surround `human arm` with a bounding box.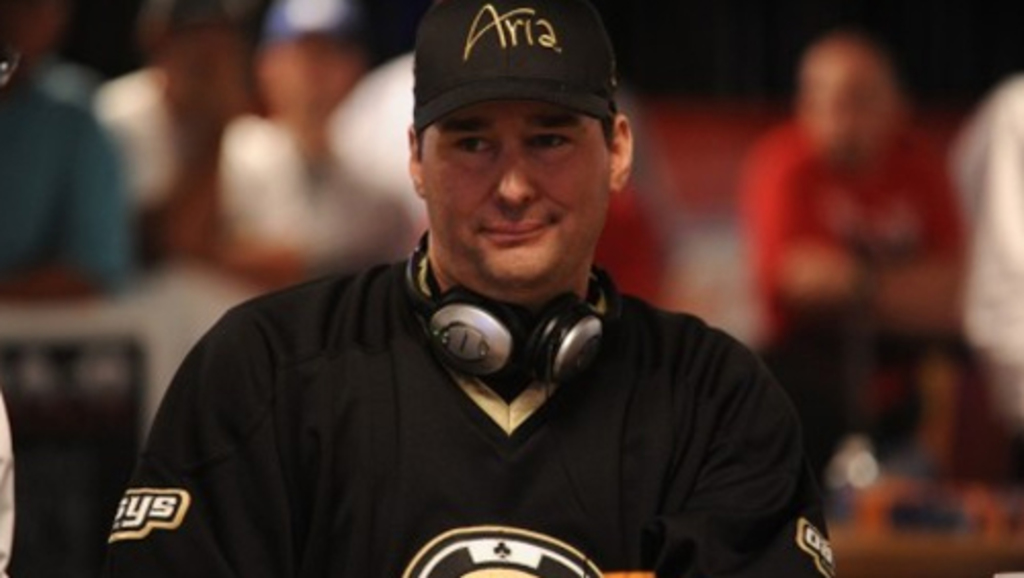
left=96, top=307, right=287, bottom=576.
